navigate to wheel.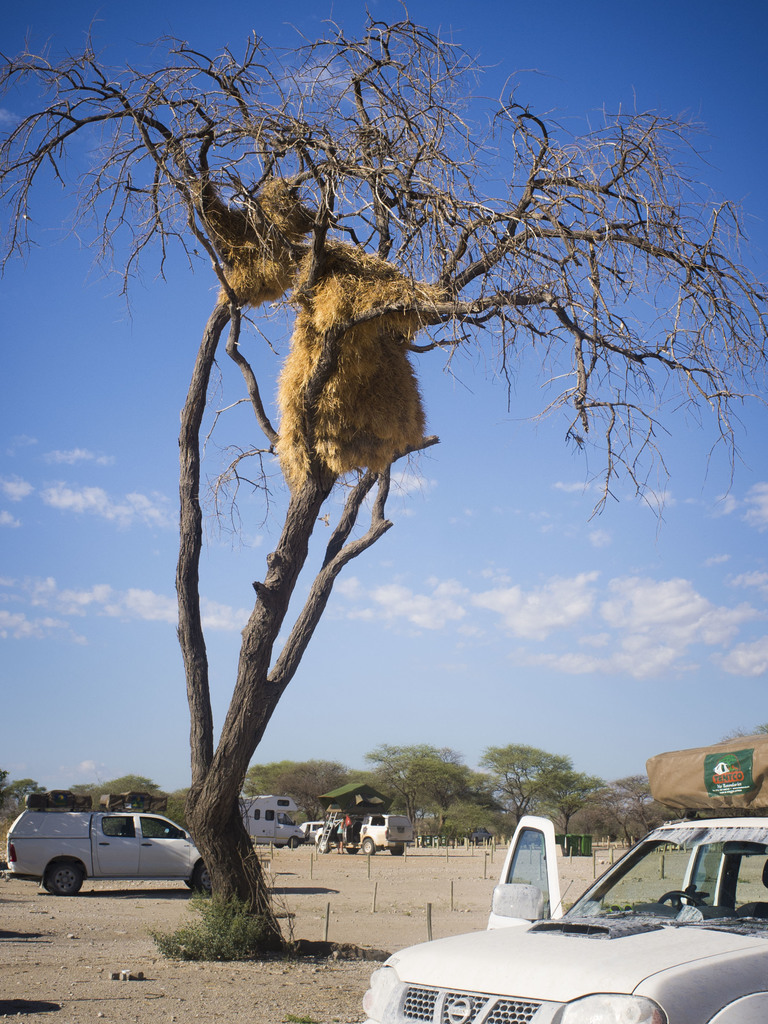
Navigation target: [184,881,196,890].
